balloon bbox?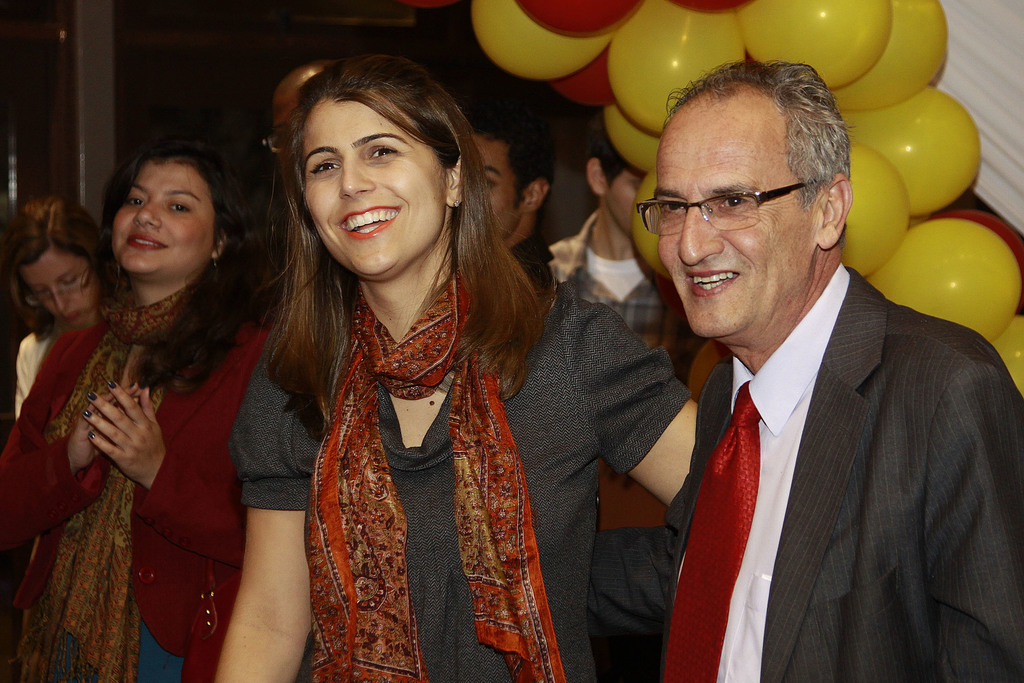
x1=518 y1=0 x2=632 y2=38
